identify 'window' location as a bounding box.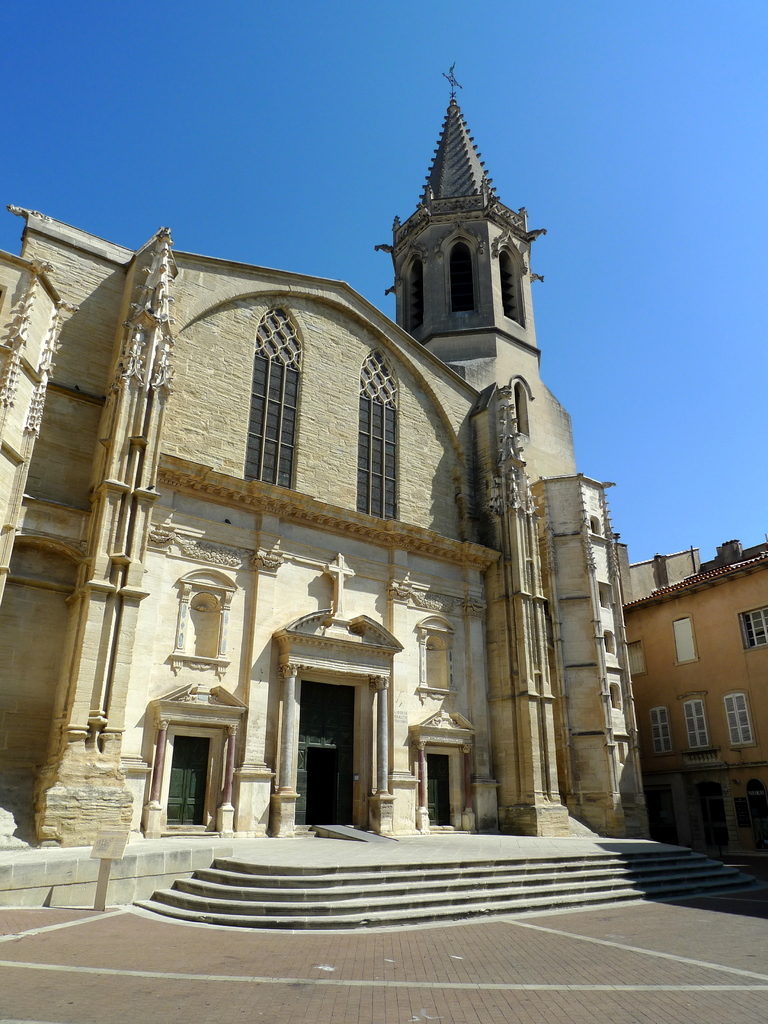
bbox(610, 685, 622, 710).
